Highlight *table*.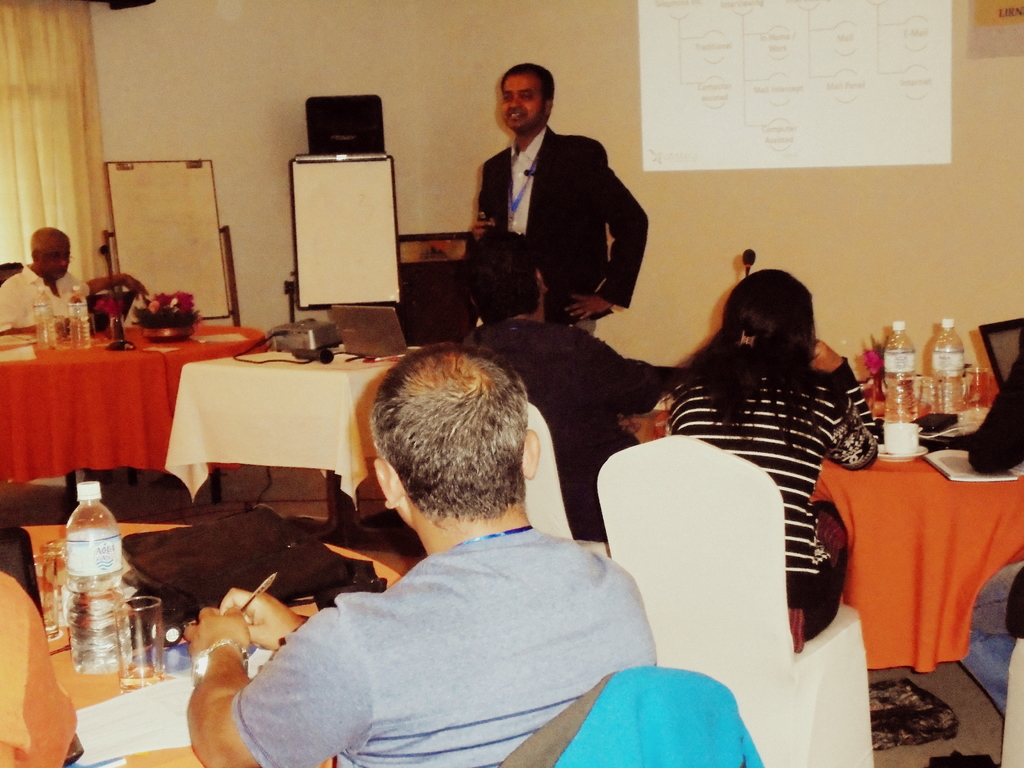
Highlighted region: (left=158, top=340, right=430, bottom=552).
